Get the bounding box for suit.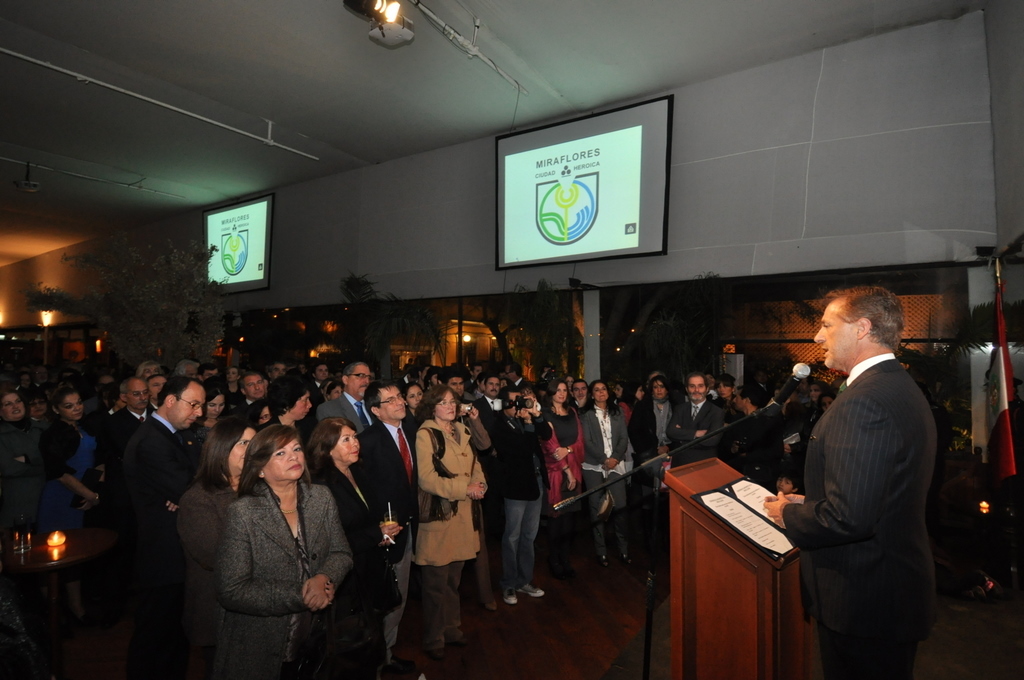
324 388 370 422.
